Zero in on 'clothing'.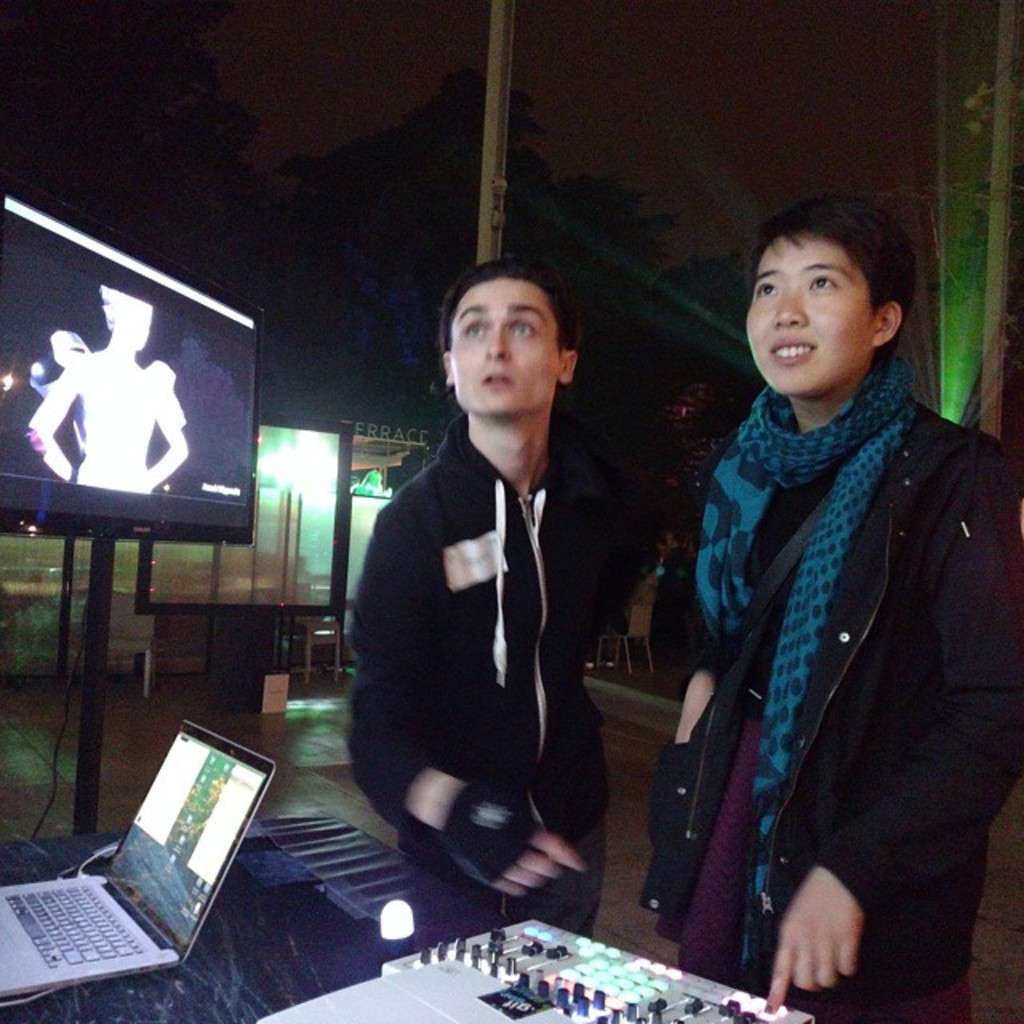
Zeroed in: bbox=(659, 349, 1016, 1016).
